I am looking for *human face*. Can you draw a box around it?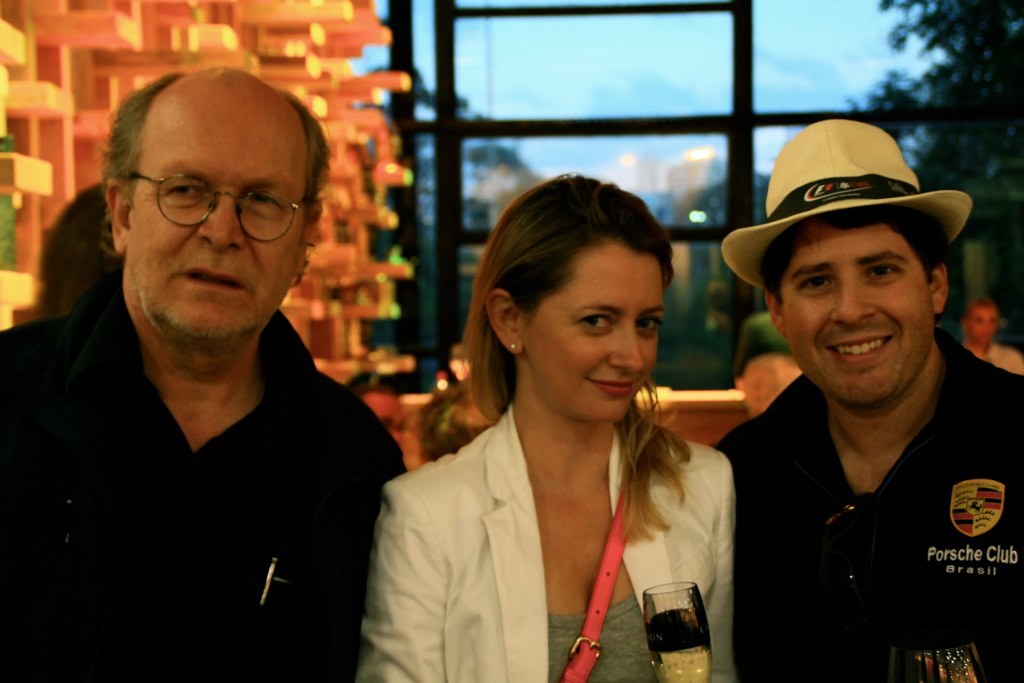
Sure, the bounding box is left=516, top=236, right=653, bottom=423.
